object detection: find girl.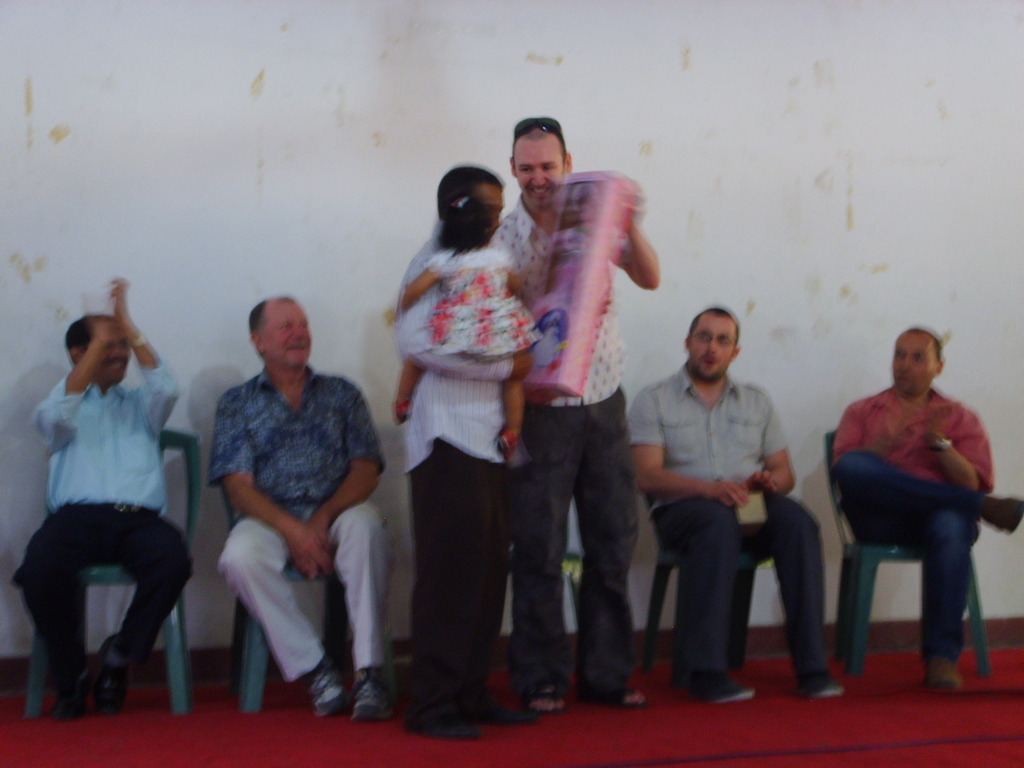
386/184/561/465.
